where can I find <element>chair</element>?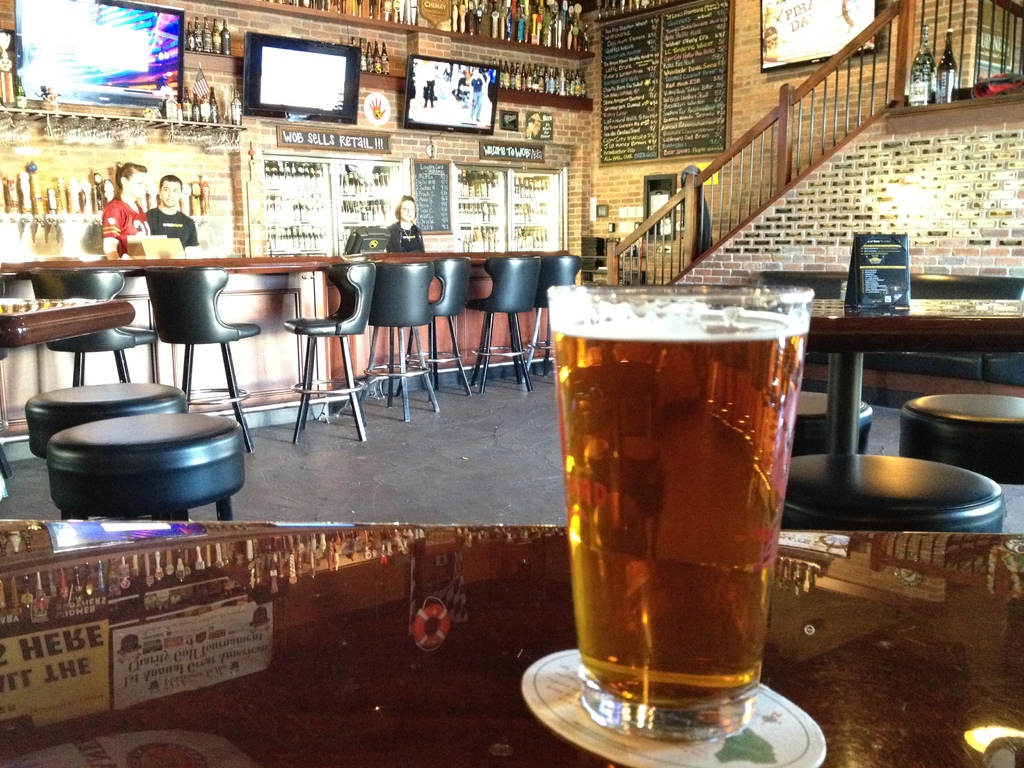
You can find it at box=[143, 264, 257, 452].
